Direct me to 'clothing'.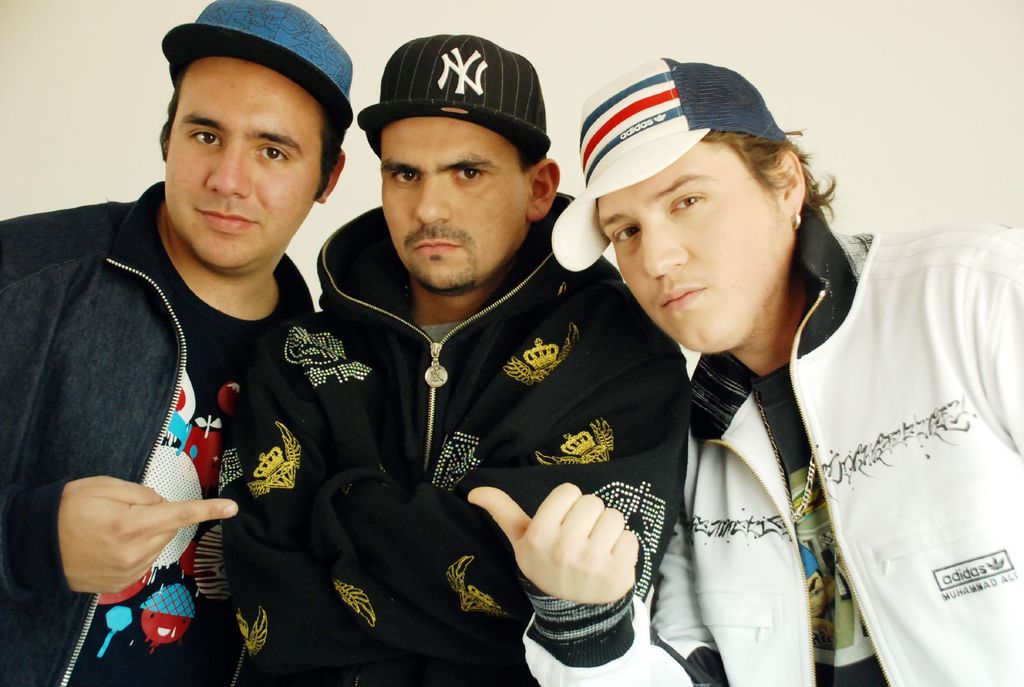
Direction: <box>511,223,1023,686</box>.
